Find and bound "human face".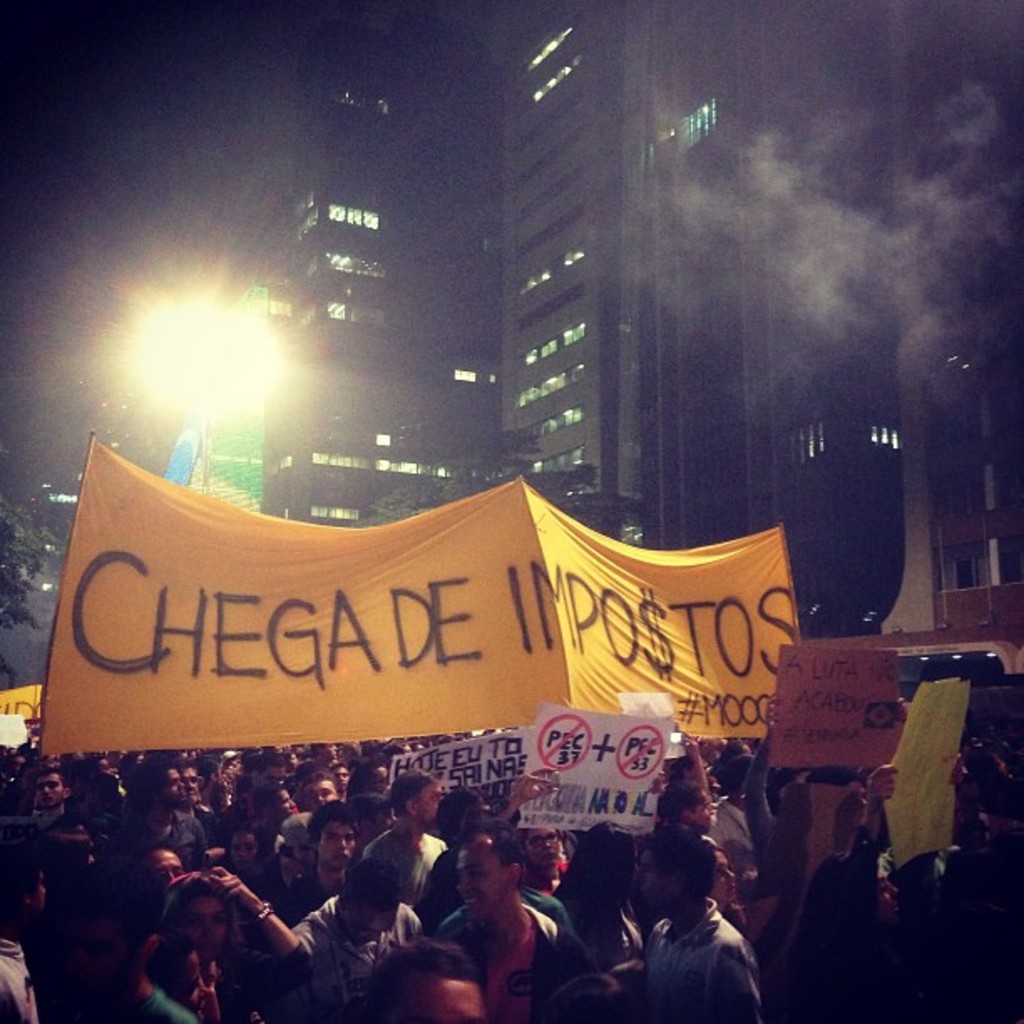
Bound: 246,832,263,870.
